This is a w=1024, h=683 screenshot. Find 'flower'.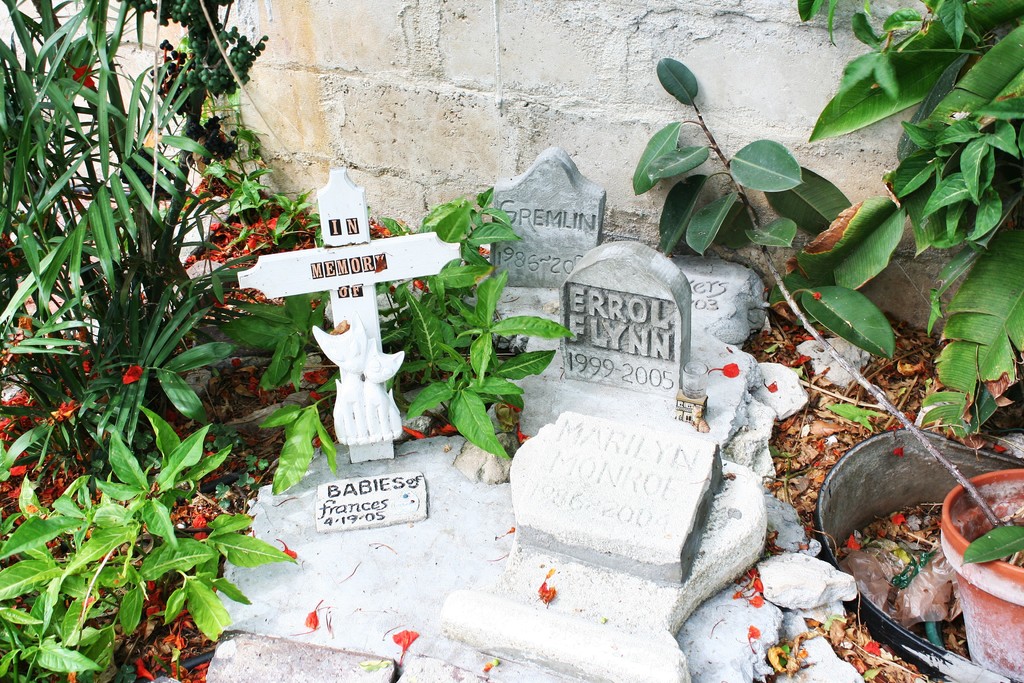
Bounding box: (left=746, top=623, right=767, bottom=655).
